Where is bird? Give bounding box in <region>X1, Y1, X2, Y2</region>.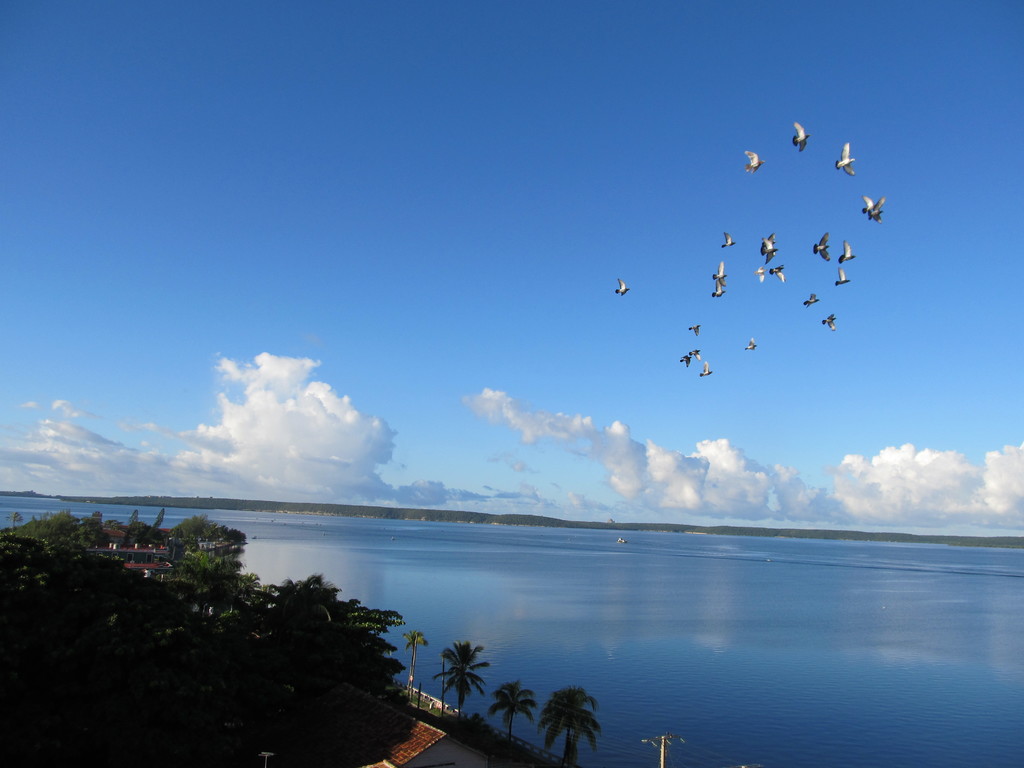
<region>760, 236, 777, 252</region>.
